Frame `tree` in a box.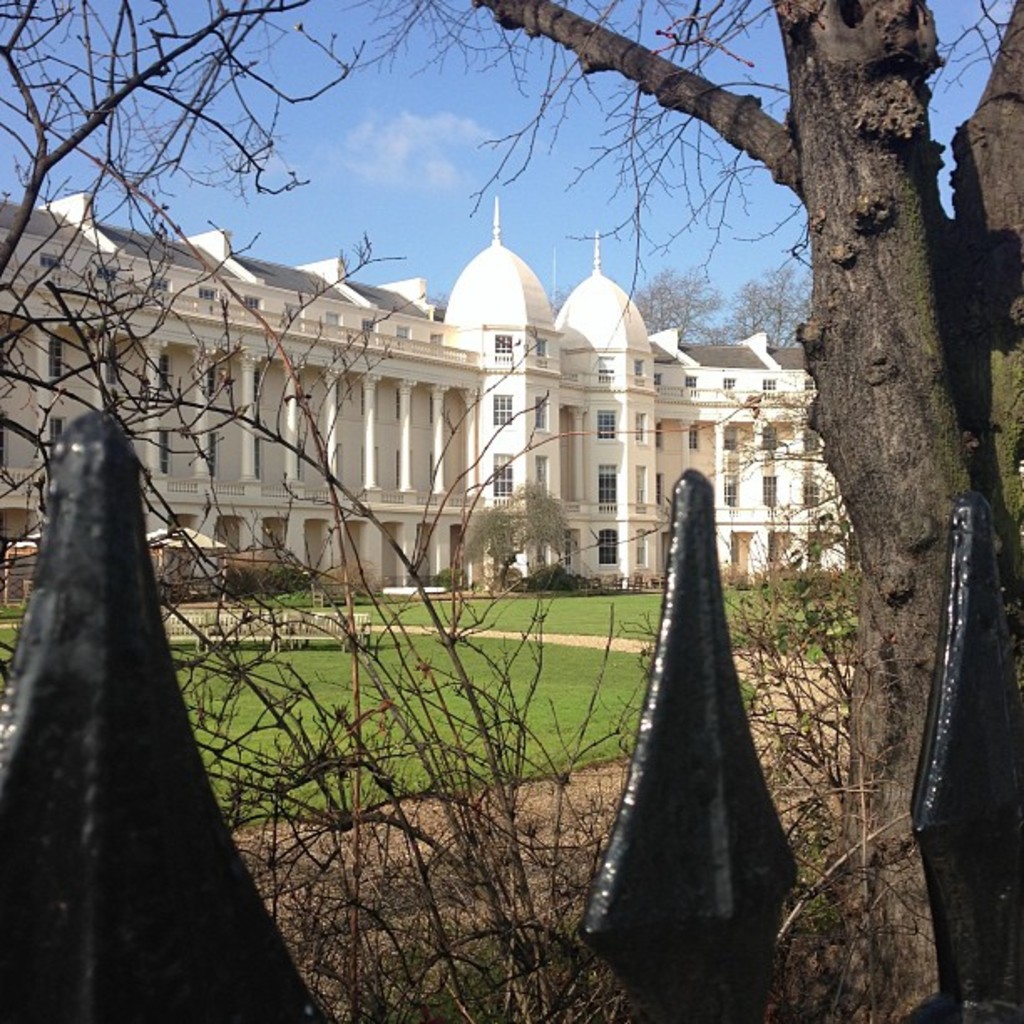
region(719, 261, 822, 331).
